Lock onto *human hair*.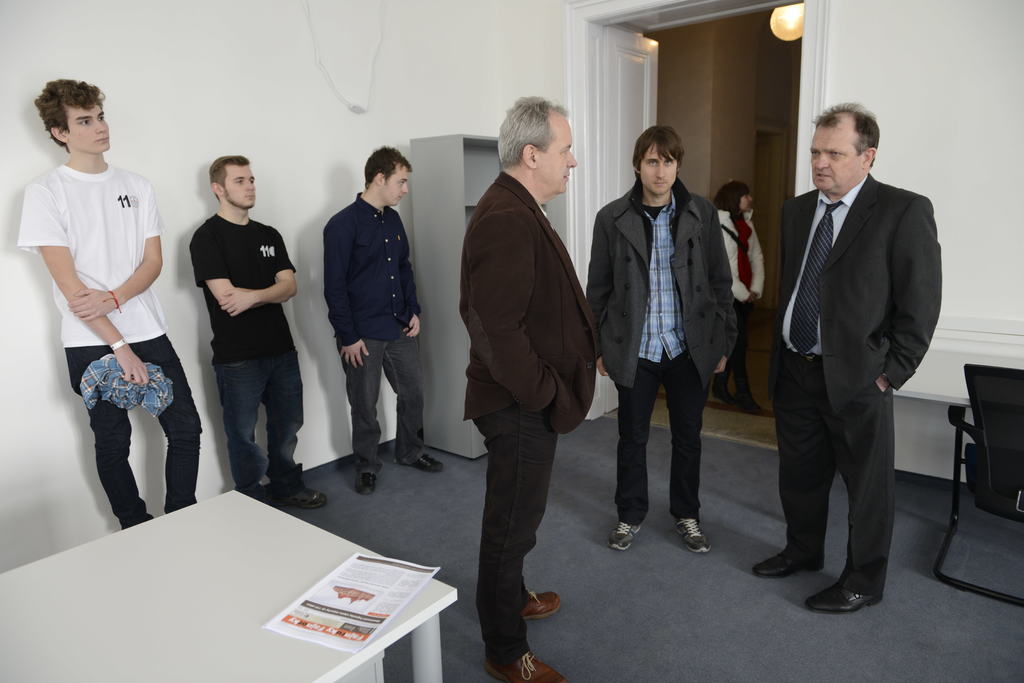
Locked: box(33, 79, 100, 147).
